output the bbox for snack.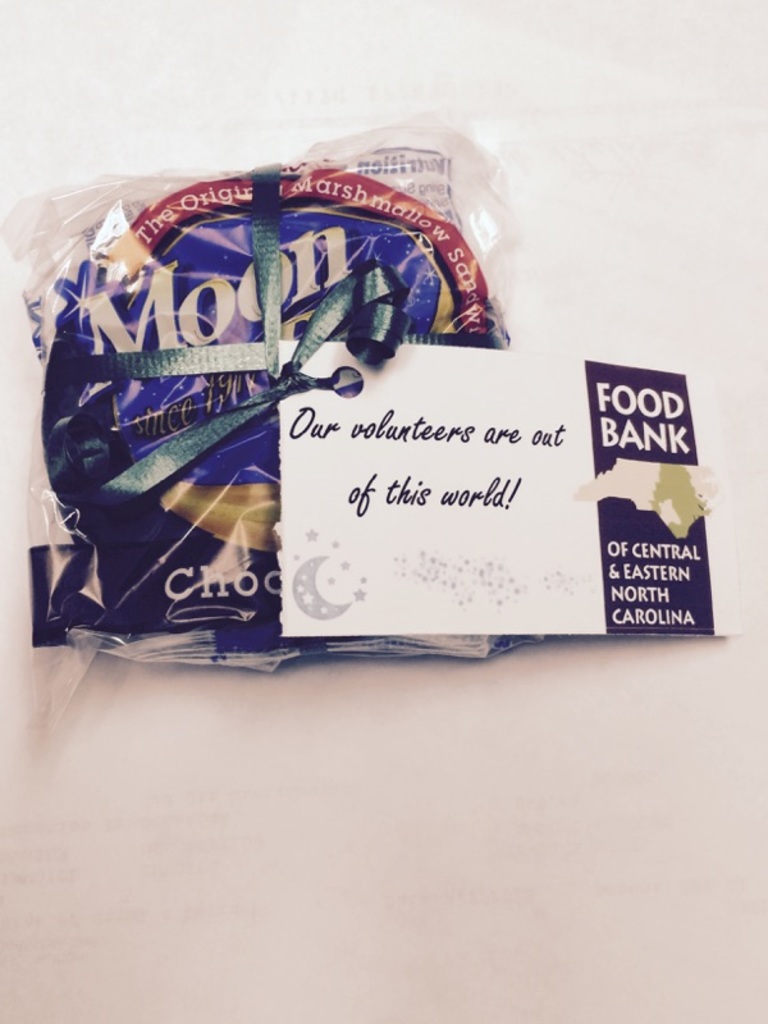
region(4, 111, 573, 684).
